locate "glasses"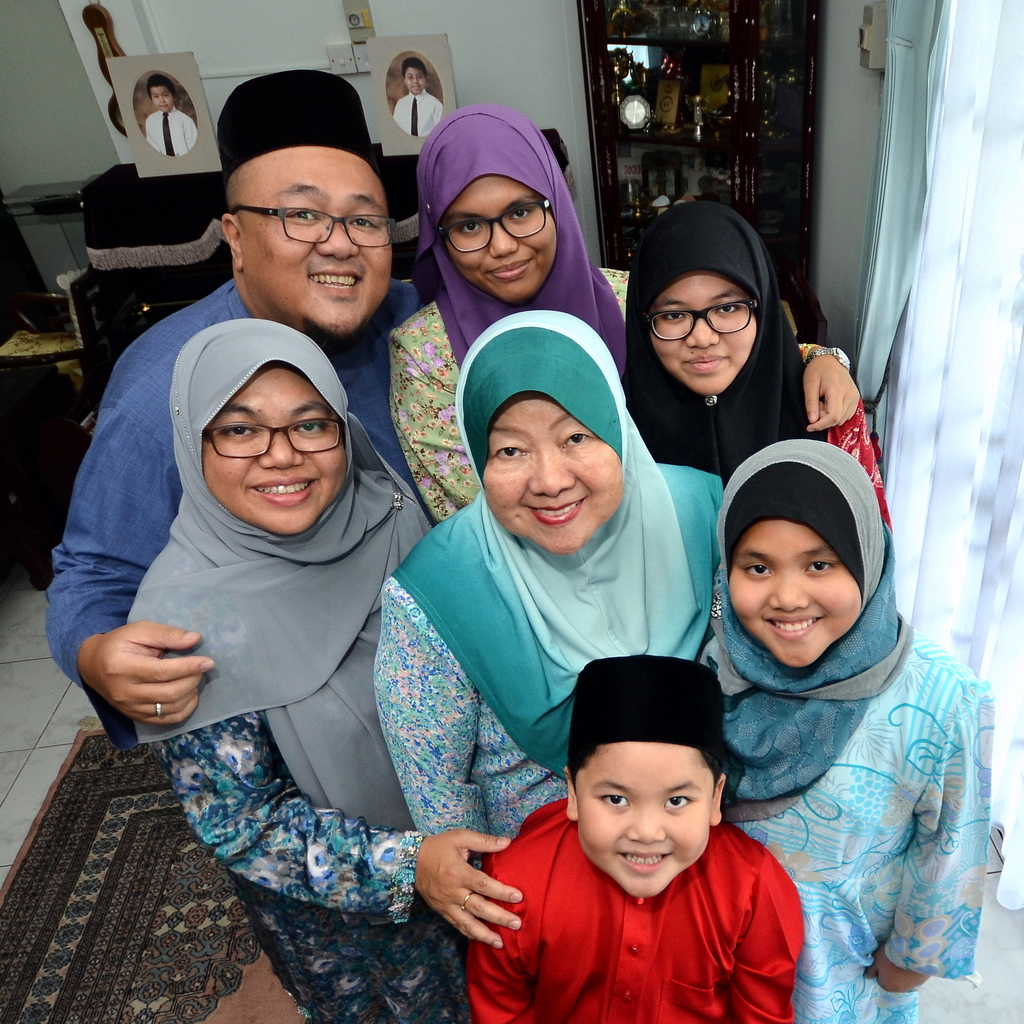
x1=644 y1=298 x2=755 y2=340
